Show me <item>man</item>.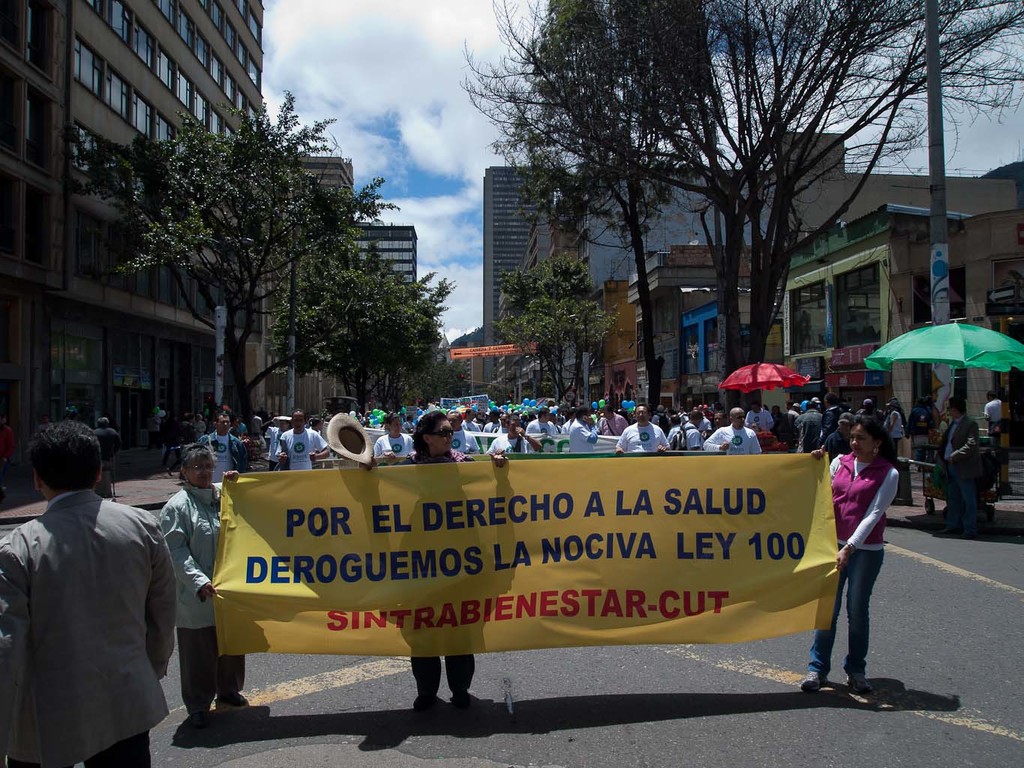
<item>man</item> is here: region(929, 396, 976, 541).
